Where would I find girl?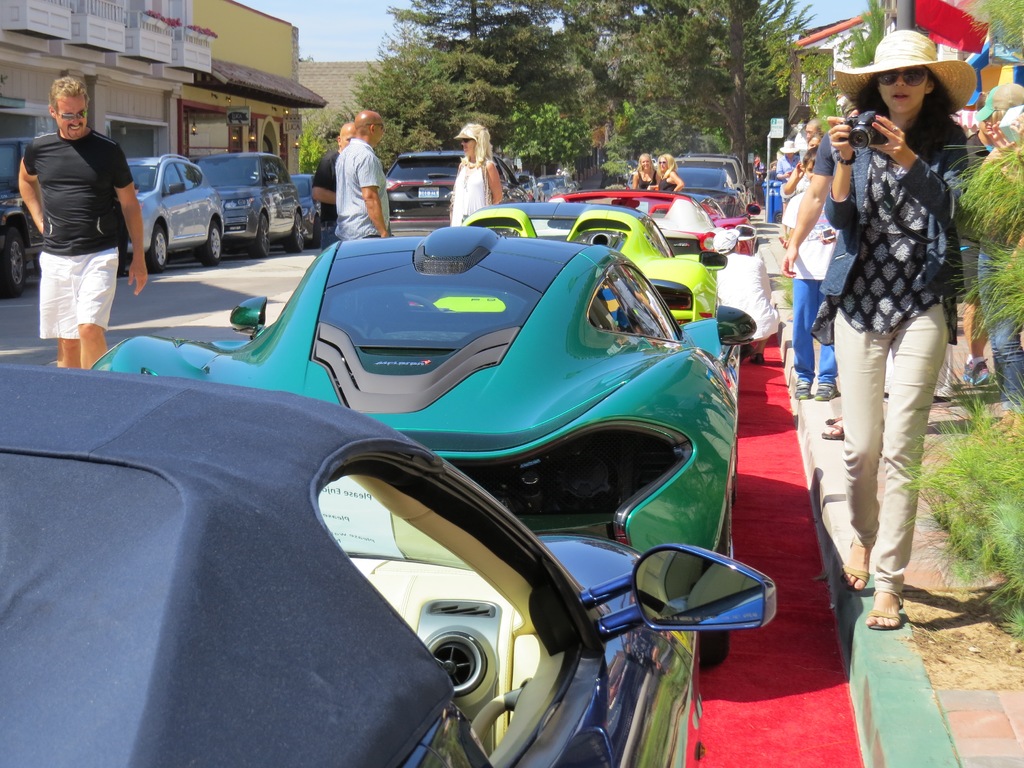
At region(819, 22, 976, 631).
